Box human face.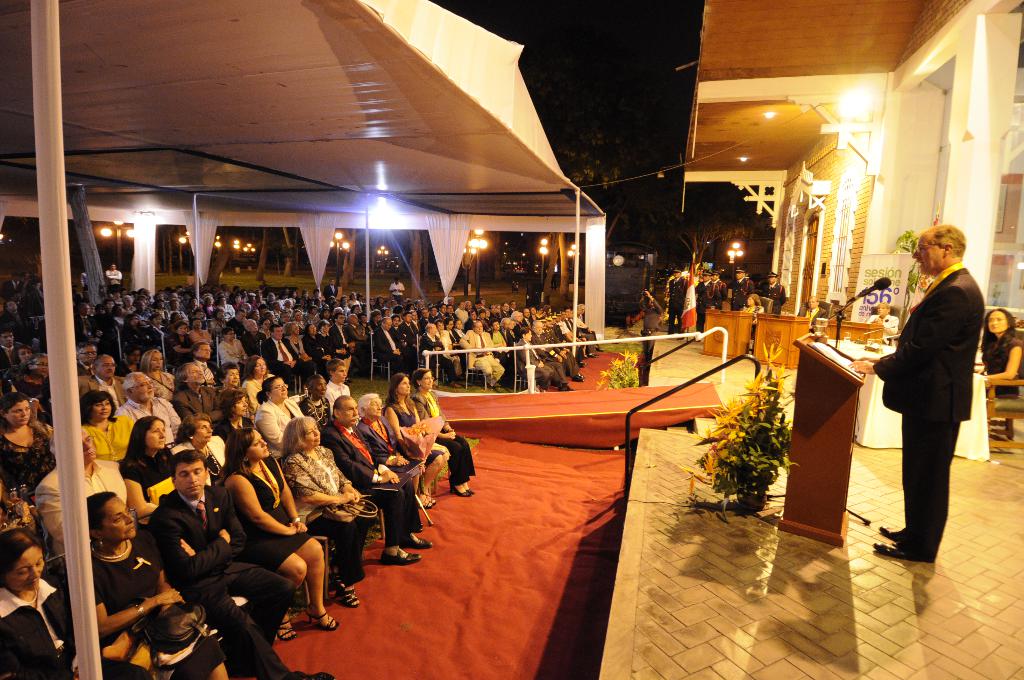
bbox(322, 324, 330, 334).
